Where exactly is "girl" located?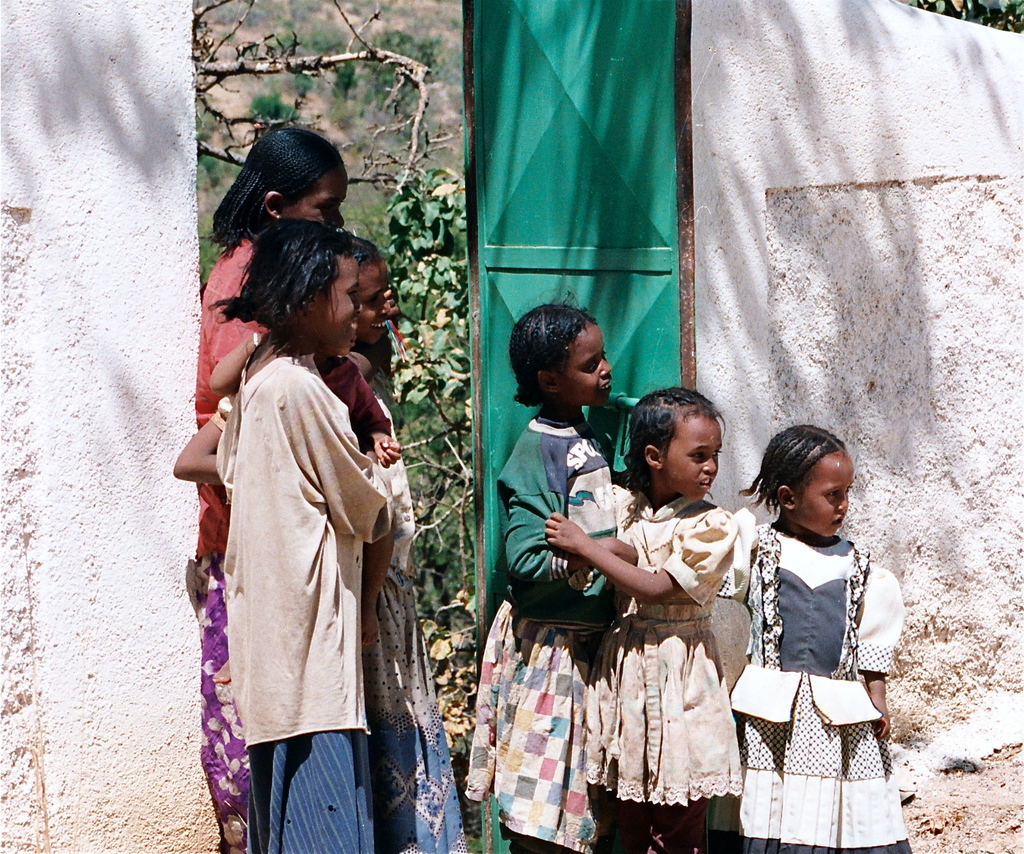
Its bounding box is <box>217,214,397,853</box>.
